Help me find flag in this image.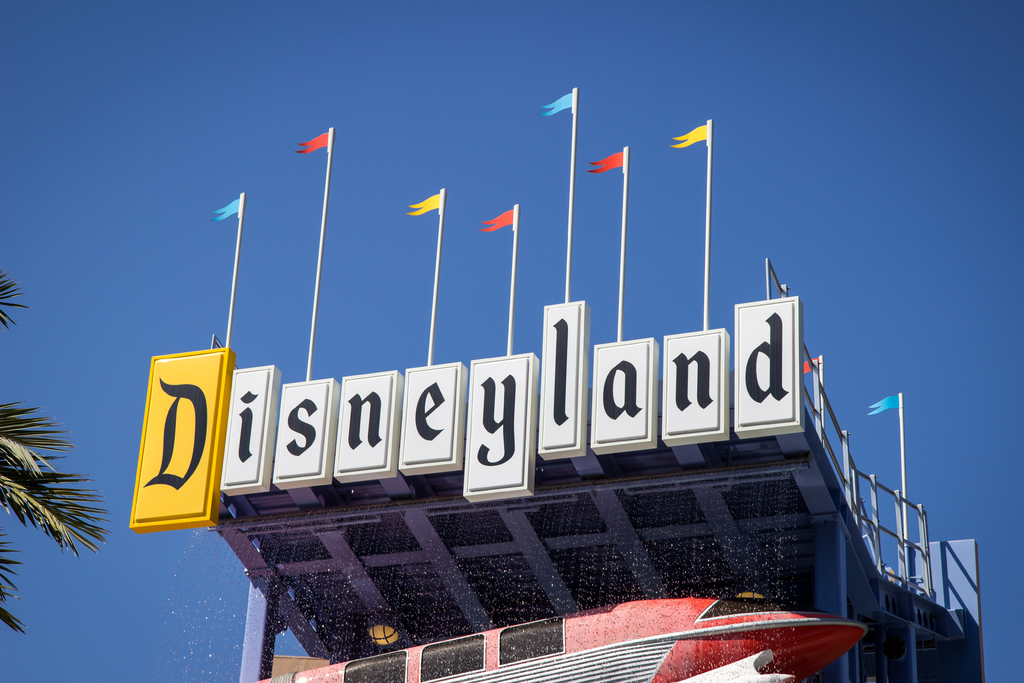
Found it: [403, 193, 444, 218].
